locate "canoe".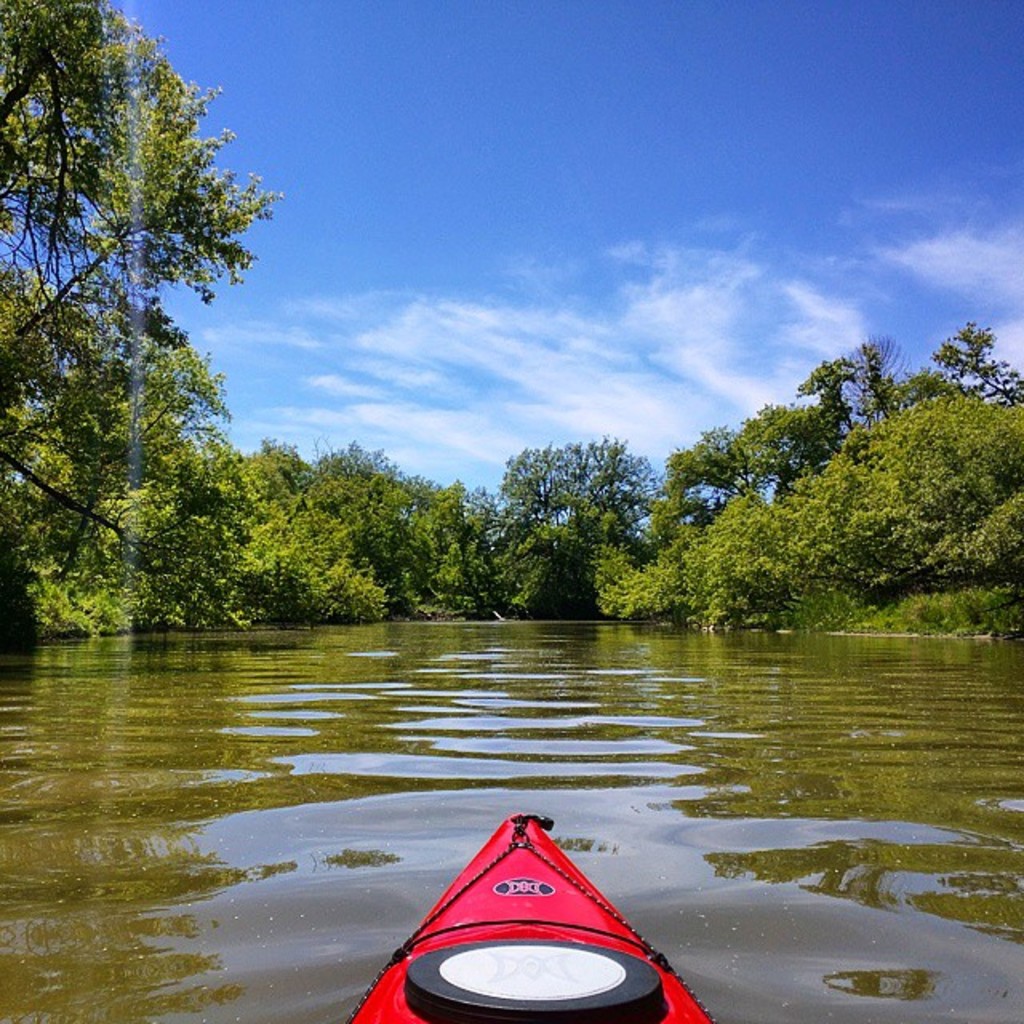
Bounding box: <region>354, 840, 722, 1018</region>.
